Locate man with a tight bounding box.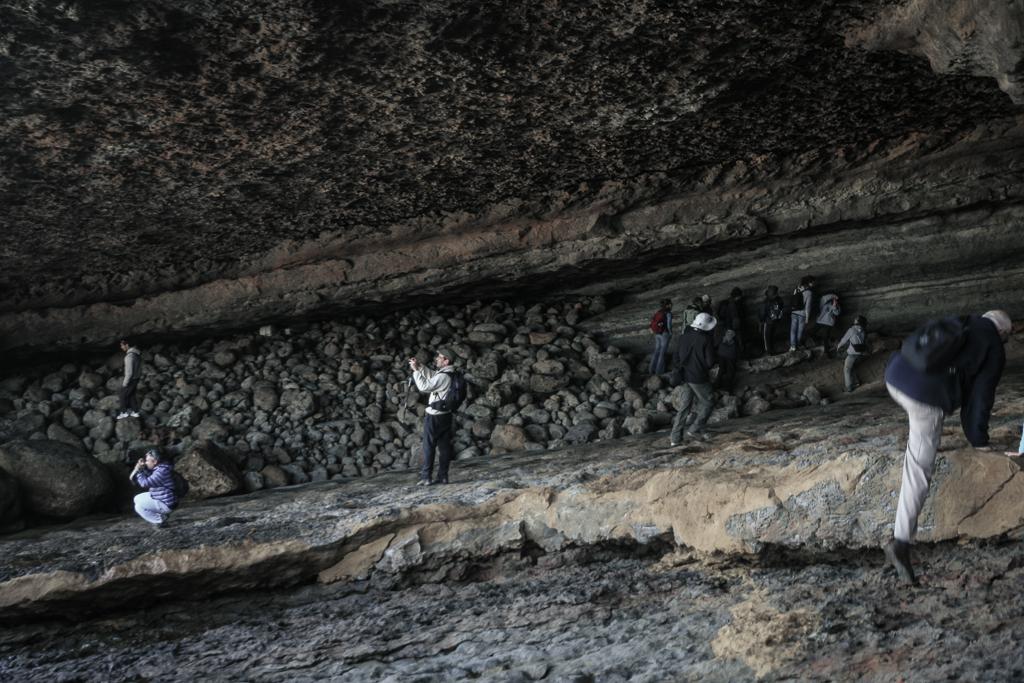
(118,342,142,419).
